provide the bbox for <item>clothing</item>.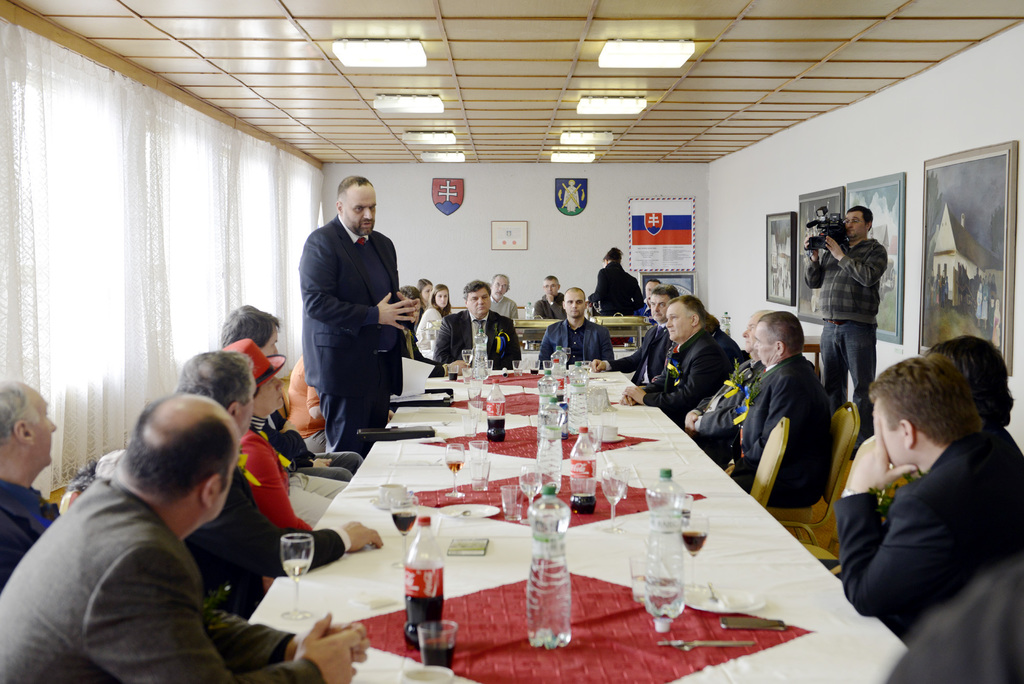
rect(588, 254, 640, 315).
